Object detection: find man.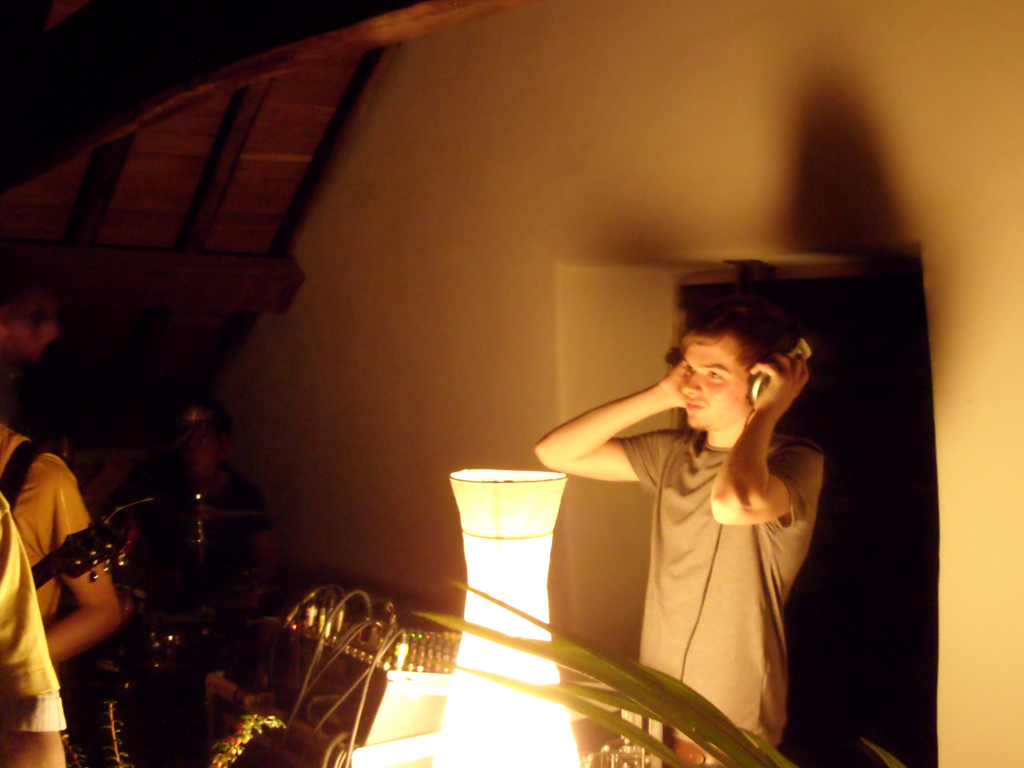
(left=566, top=292, right=861, bottom=740).
